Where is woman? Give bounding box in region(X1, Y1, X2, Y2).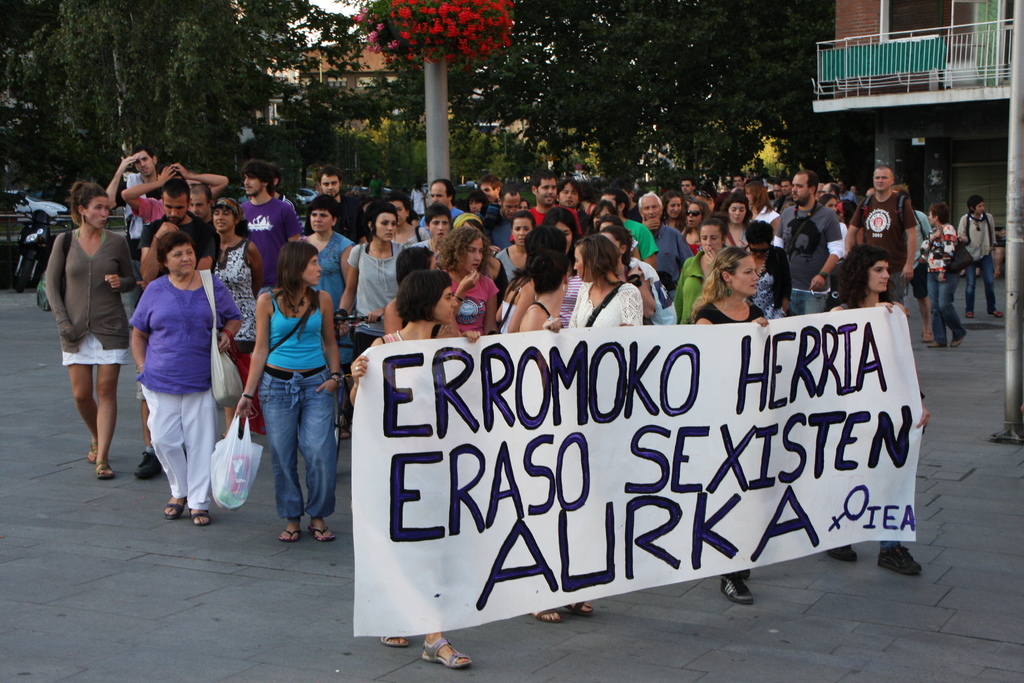
region(590, 197, 620, 230).
